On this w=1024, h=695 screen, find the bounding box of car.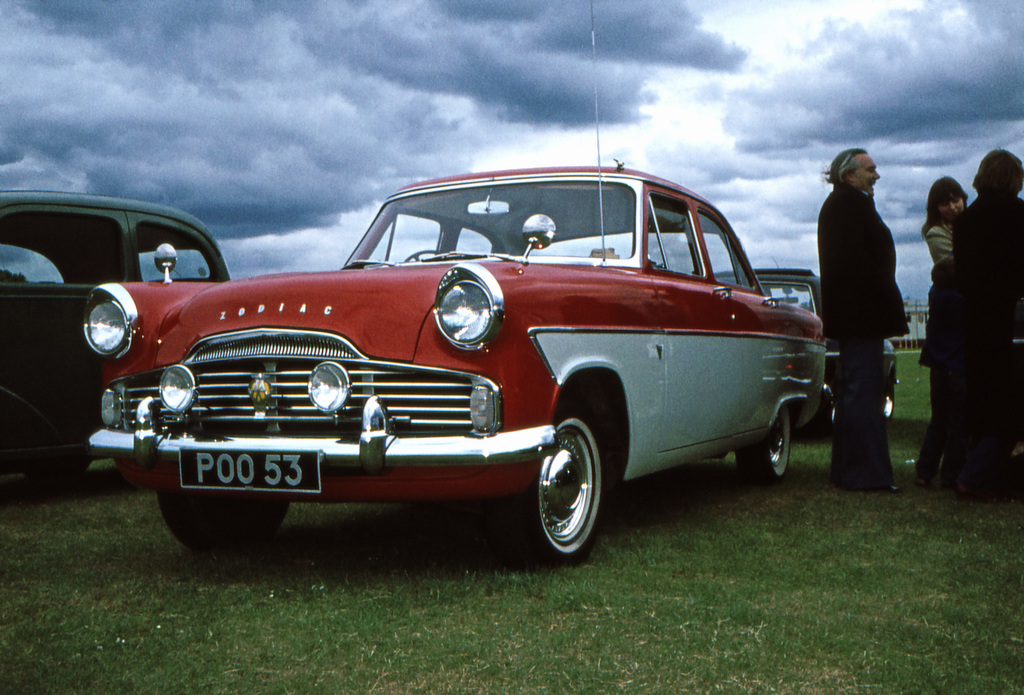
Bounding box: (712, 259, 894, 423).
